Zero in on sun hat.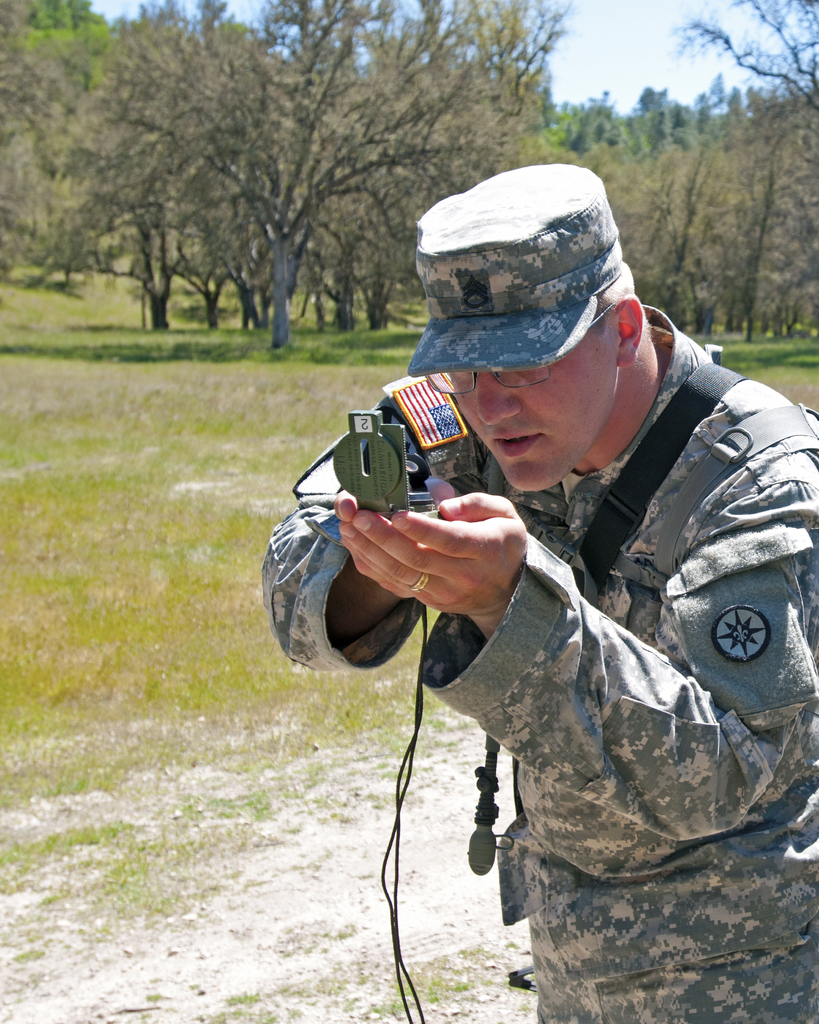
Zeroed in: l=408, t=159, r=635, b=376.
